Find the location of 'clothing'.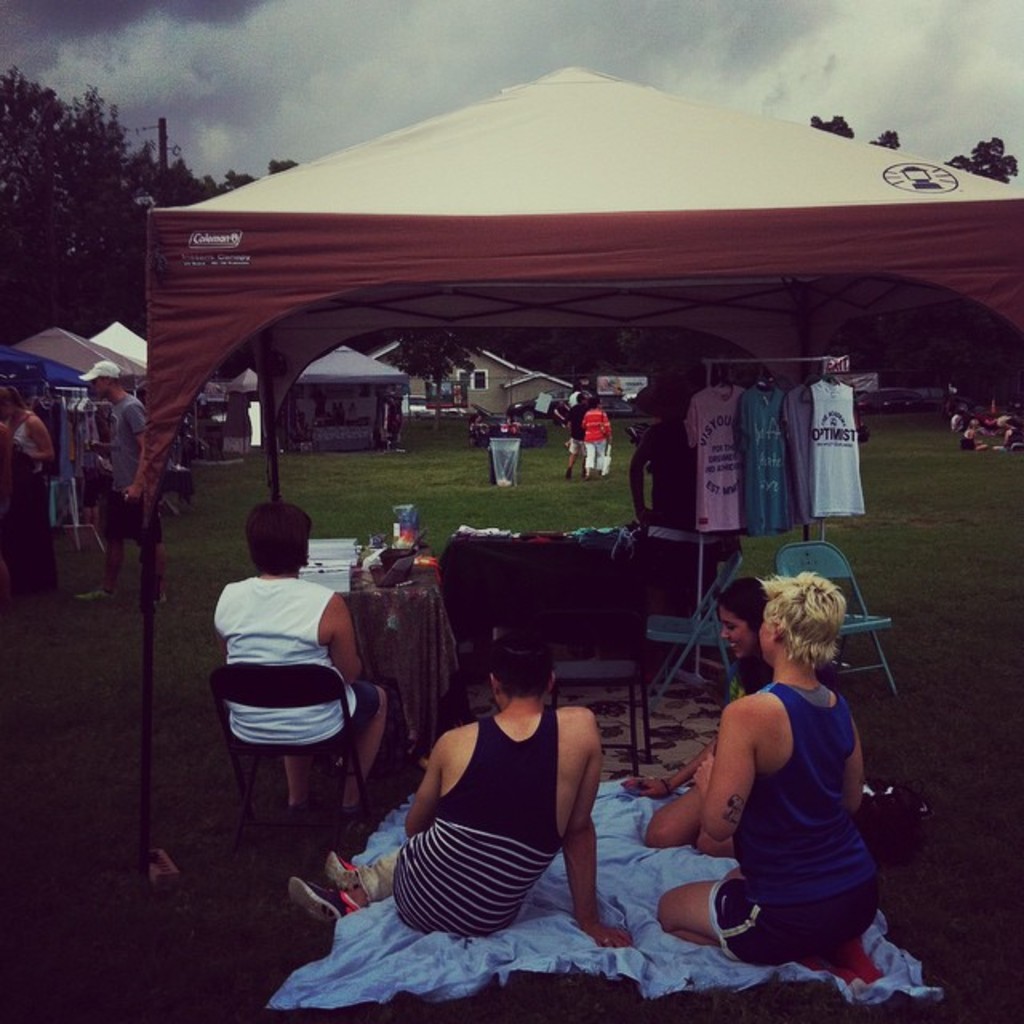
Location: [x1=682, y1=378, x2=747, y2=530].
